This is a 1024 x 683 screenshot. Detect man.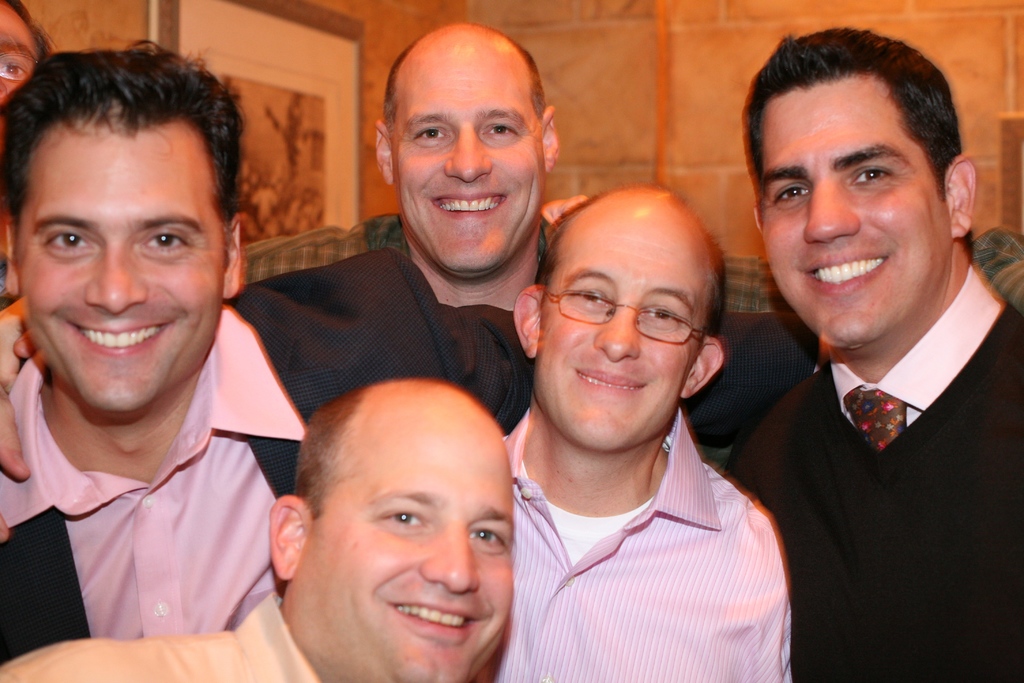
(0,26,588,513).
